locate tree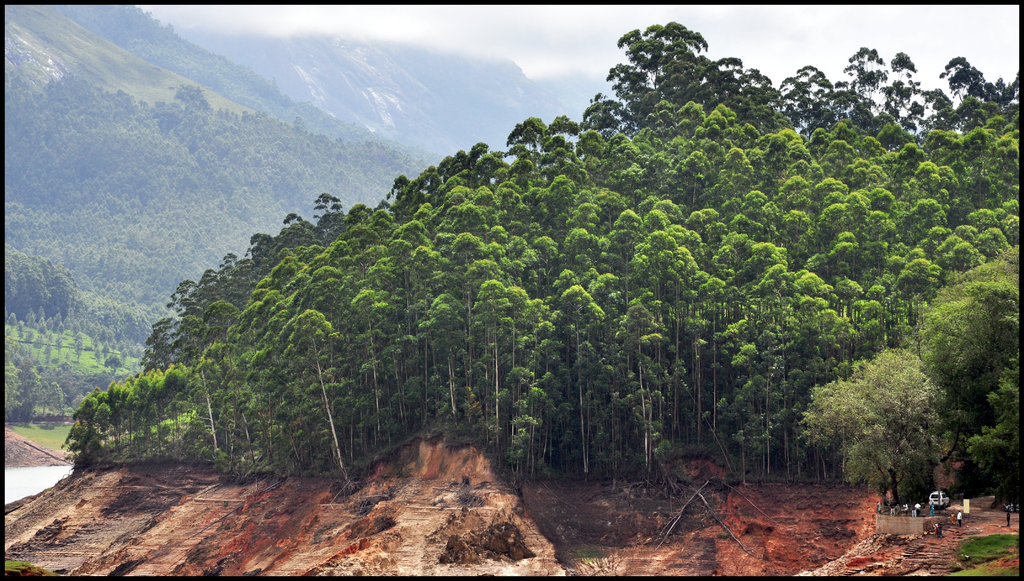
[104, 356, 122, 374]
